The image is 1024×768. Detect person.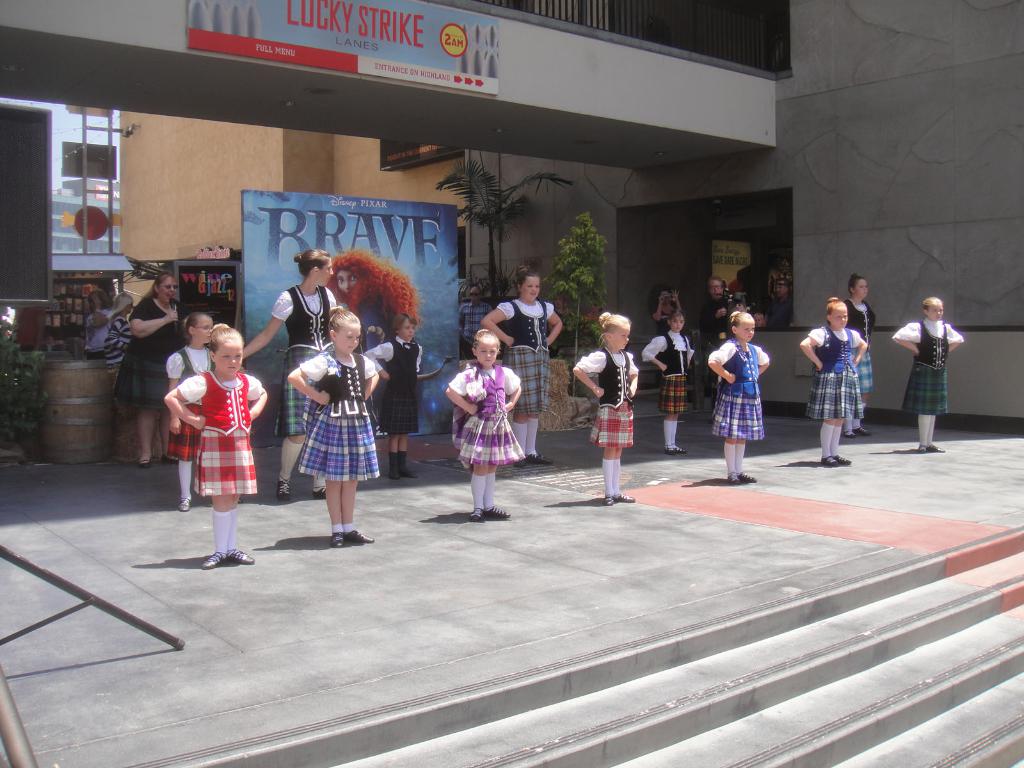
Detection: region(697, 276, 742, 406).
